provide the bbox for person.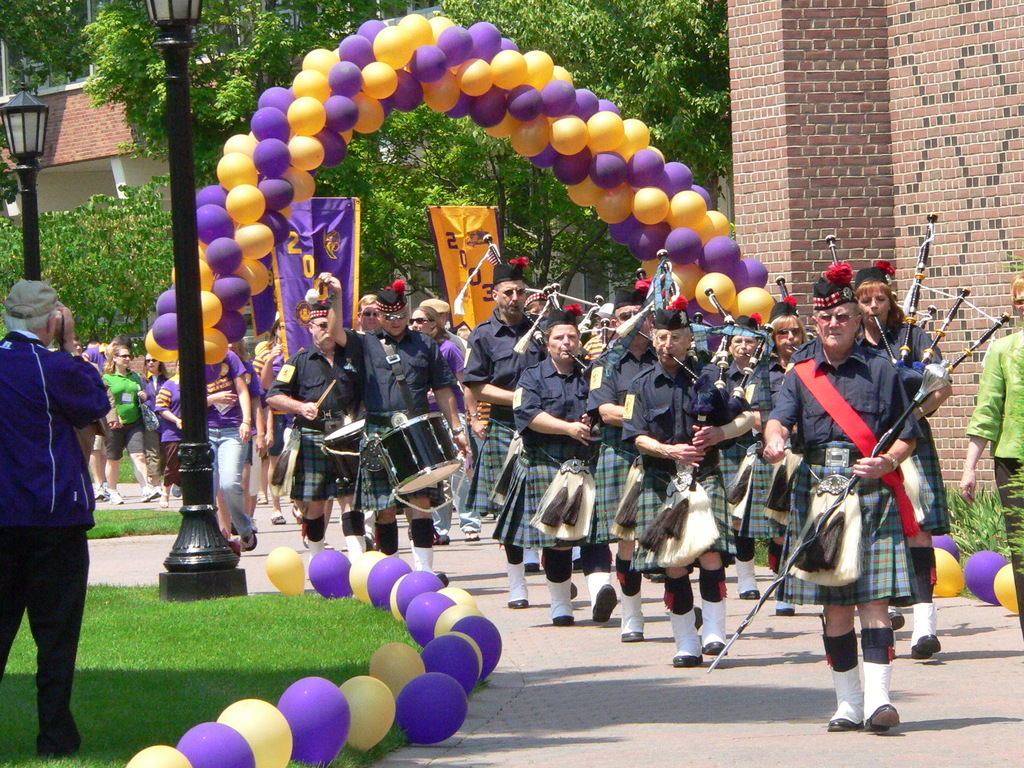
785:278:934:746.
